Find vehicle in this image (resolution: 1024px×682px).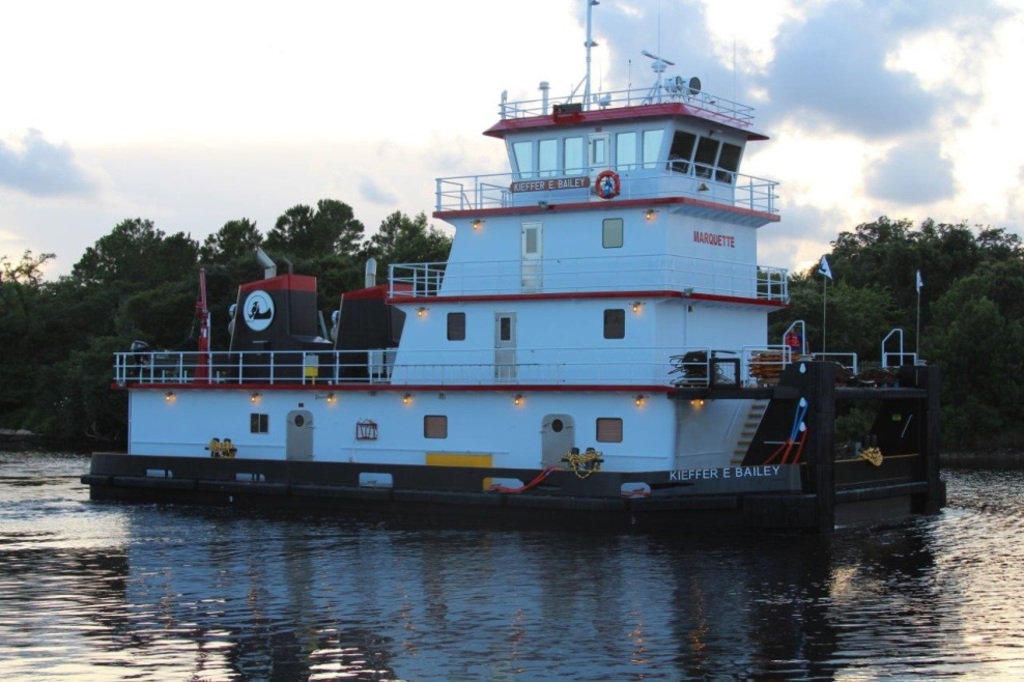
locate(72, 0, 949, 540).
